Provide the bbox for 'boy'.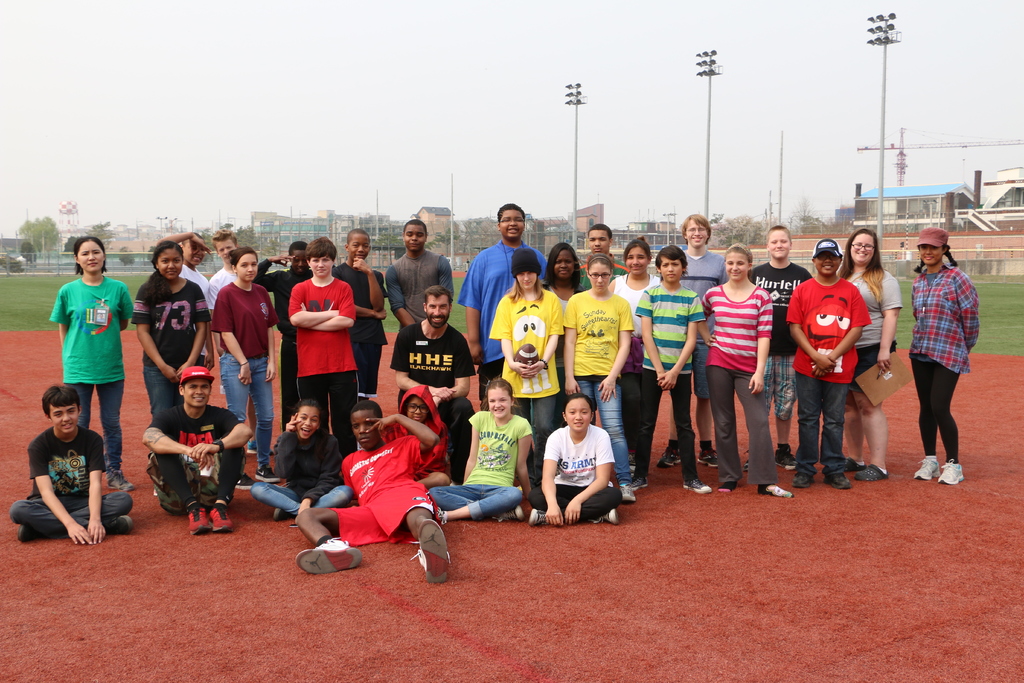
x1=372 y1=386 x2=450 y2=485.
